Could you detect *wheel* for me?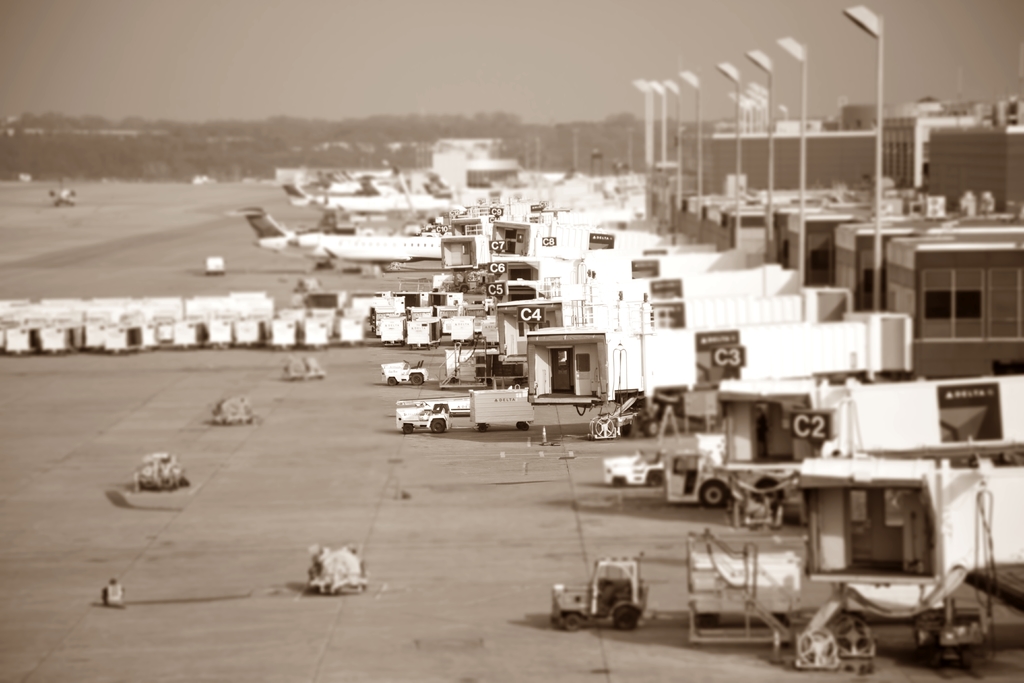
Detection result: box=[388, 377, 397, 386].
